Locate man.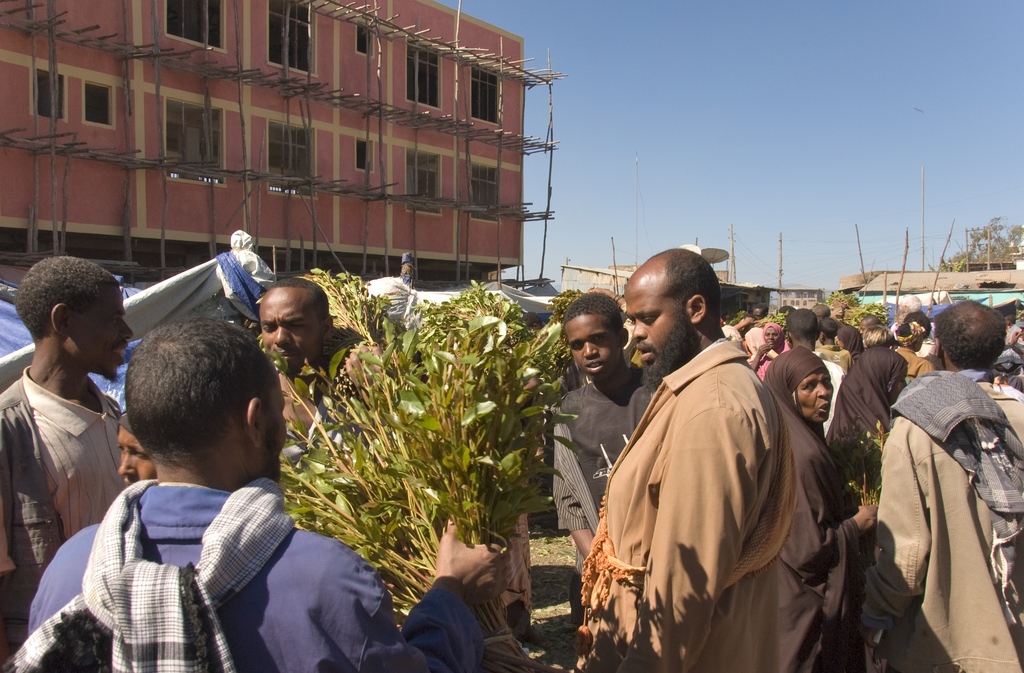
Bounding box: [17, 305, 500, 672].
